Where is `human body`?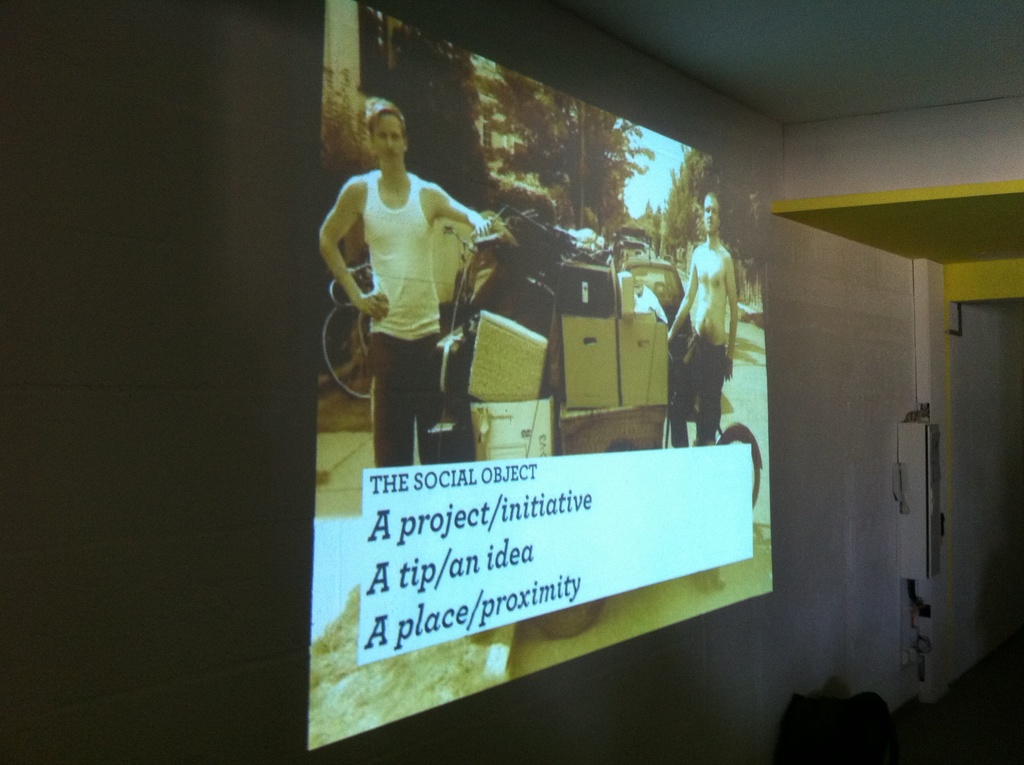
678/201/764/454.
